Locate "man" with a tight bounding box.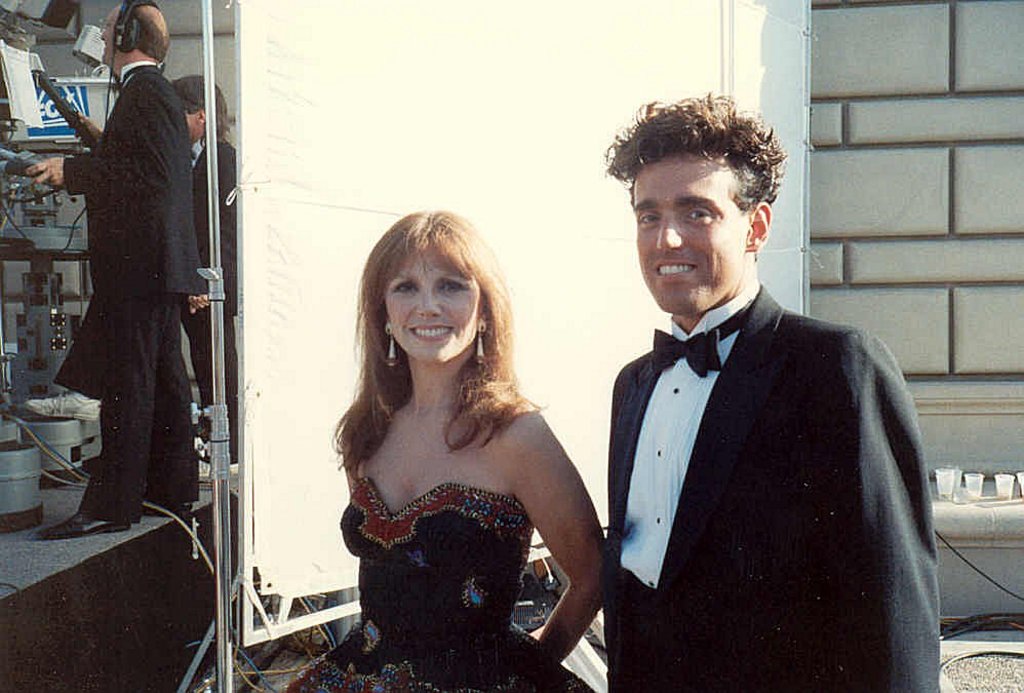
573:95:947:692.
